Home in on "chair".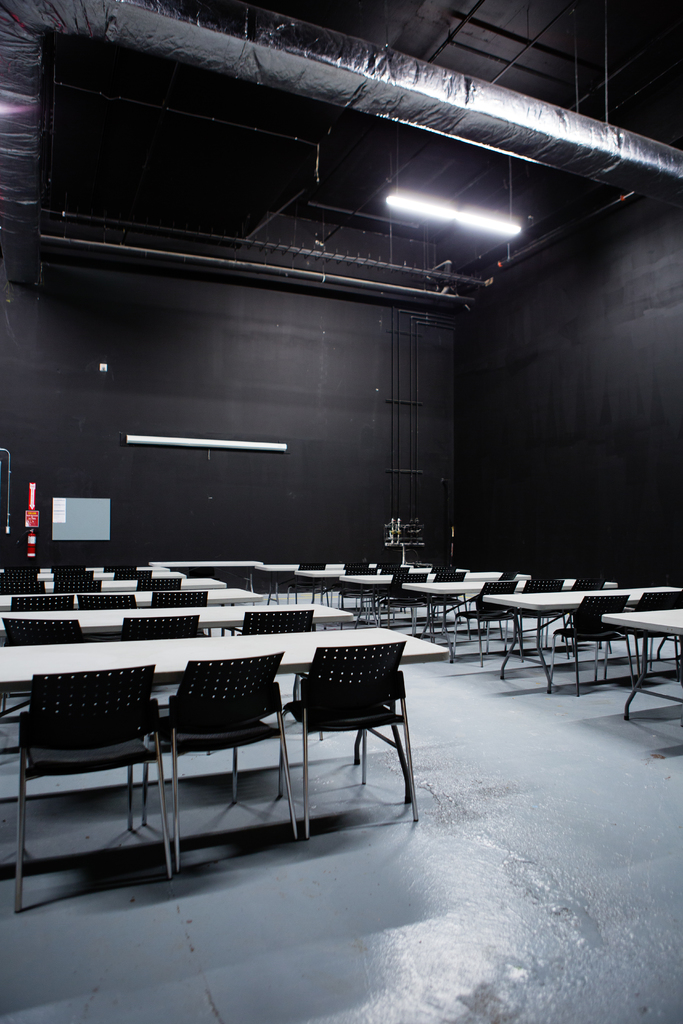
Homed in at <bbox>13, 662, 169, 913</bbox>.
